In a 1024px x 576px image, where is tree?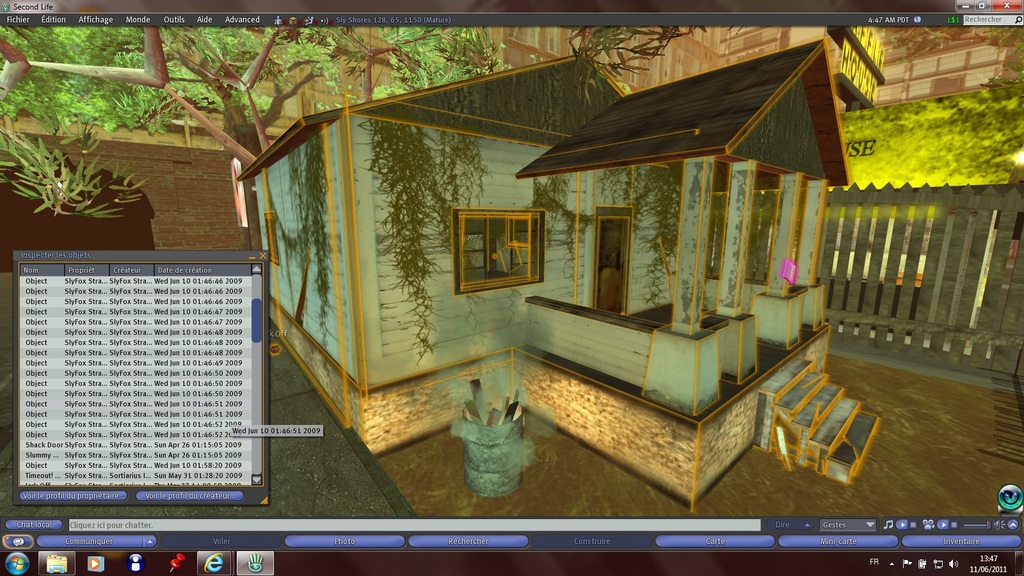
<box>0,23,506,248</box>.
